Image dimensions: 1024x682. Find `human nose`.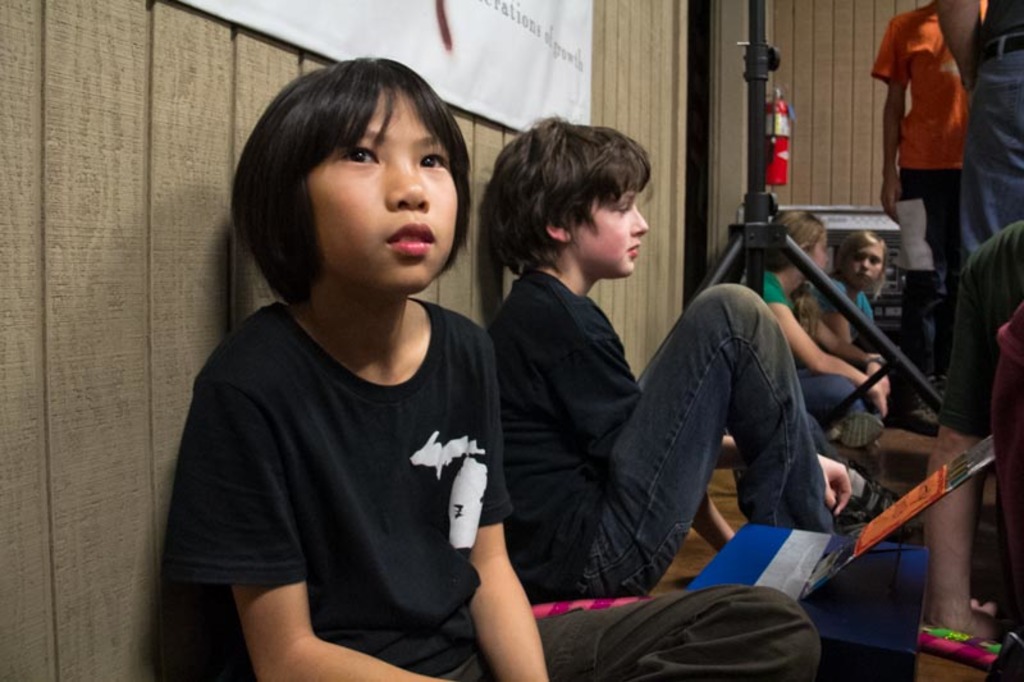
region(856, 258, 869, 274).
